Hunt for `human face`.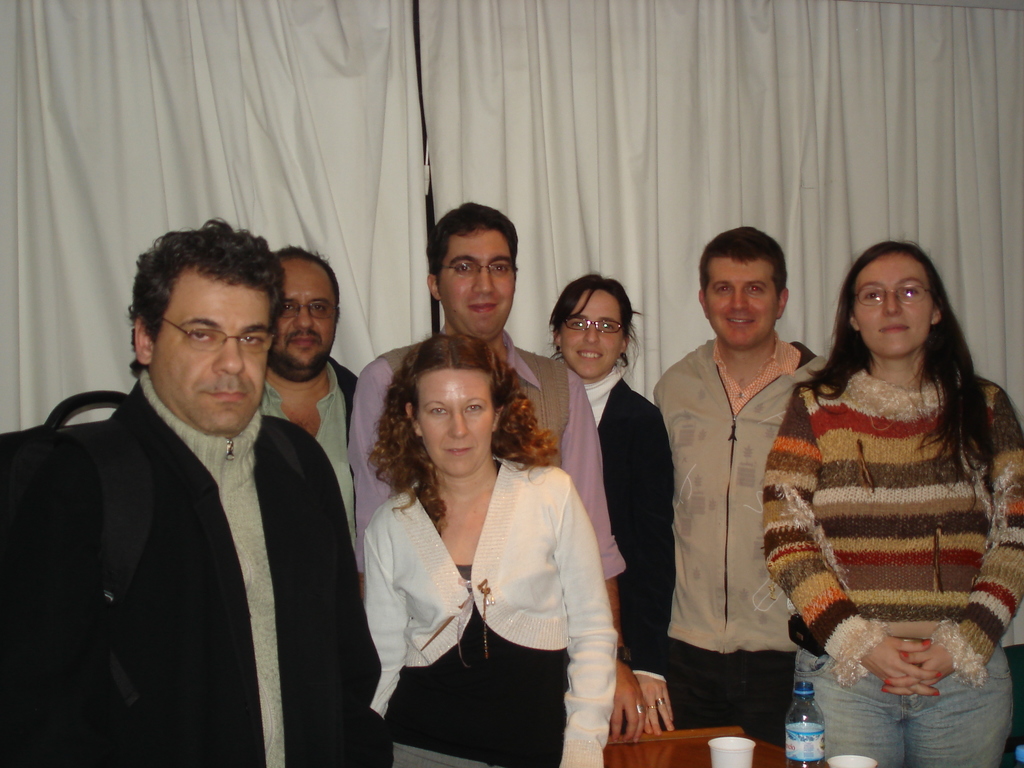
Hunted down at 150:282:263:436.
